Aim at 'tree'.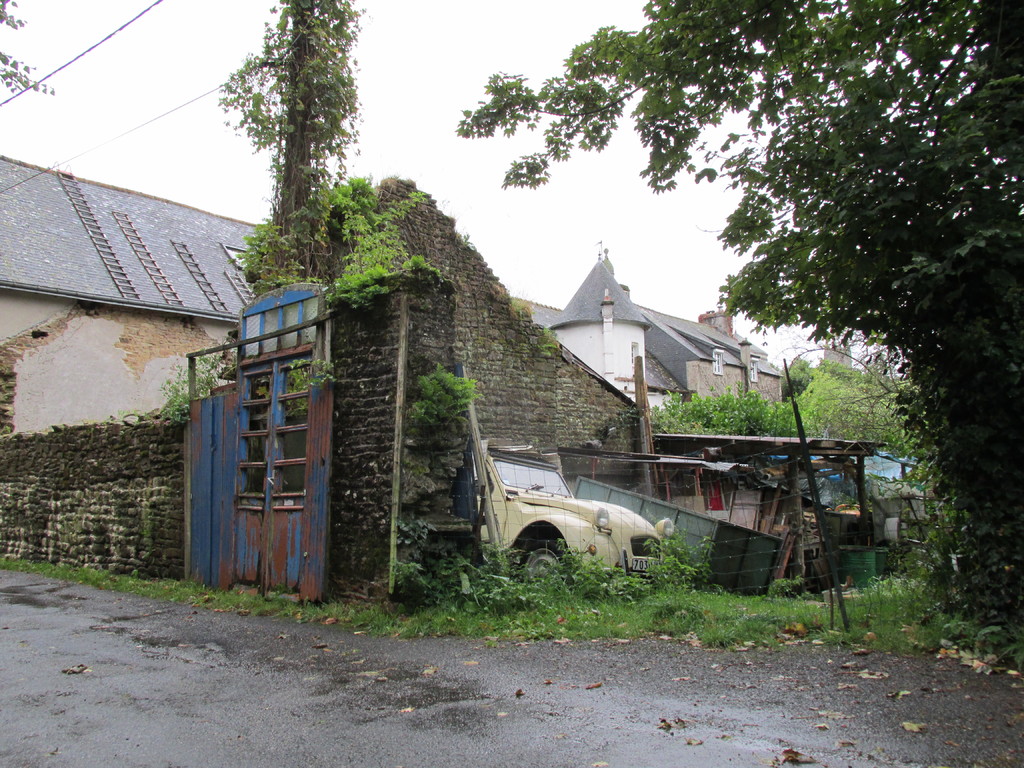
Aimed at [left=0, top=0, right=68, bottom=99].
